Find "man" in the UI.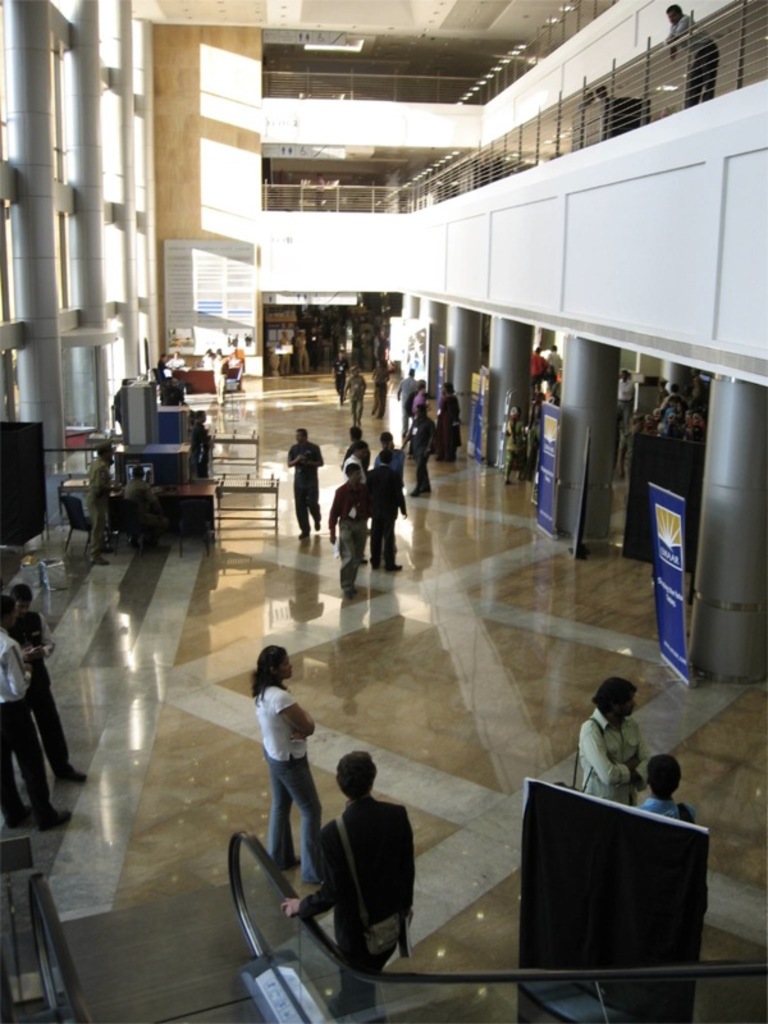
UI element at <region>614, 365, 632, 428</region>.
